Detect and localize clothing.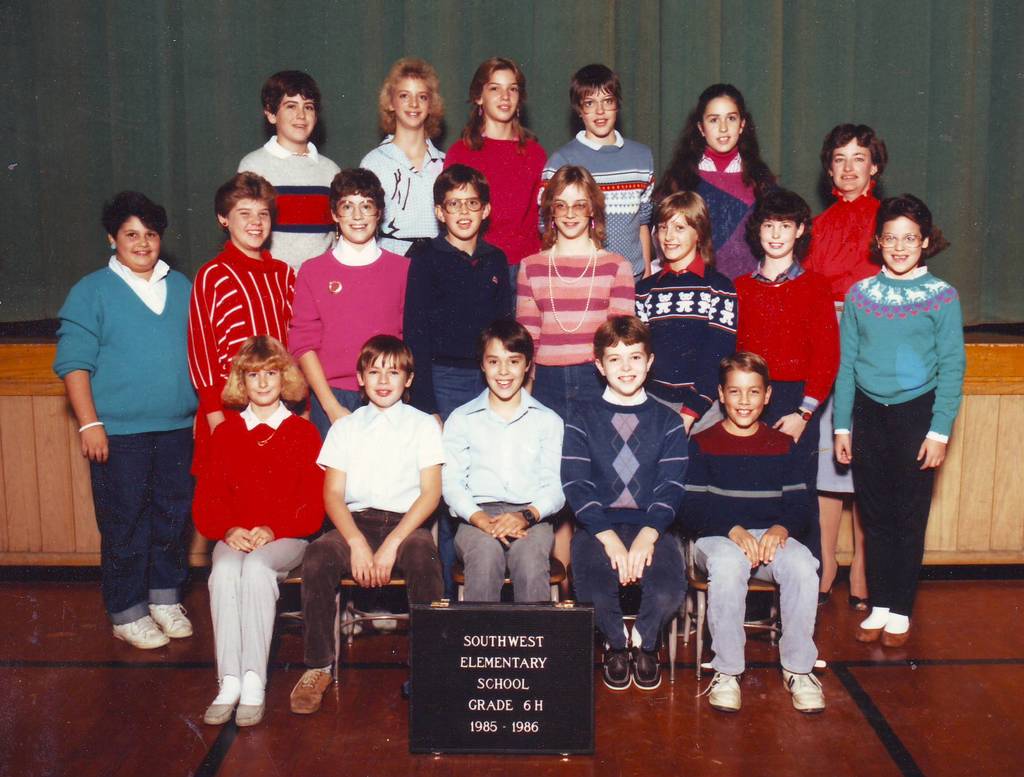
Localized at box(282, 236, 406, 438).
